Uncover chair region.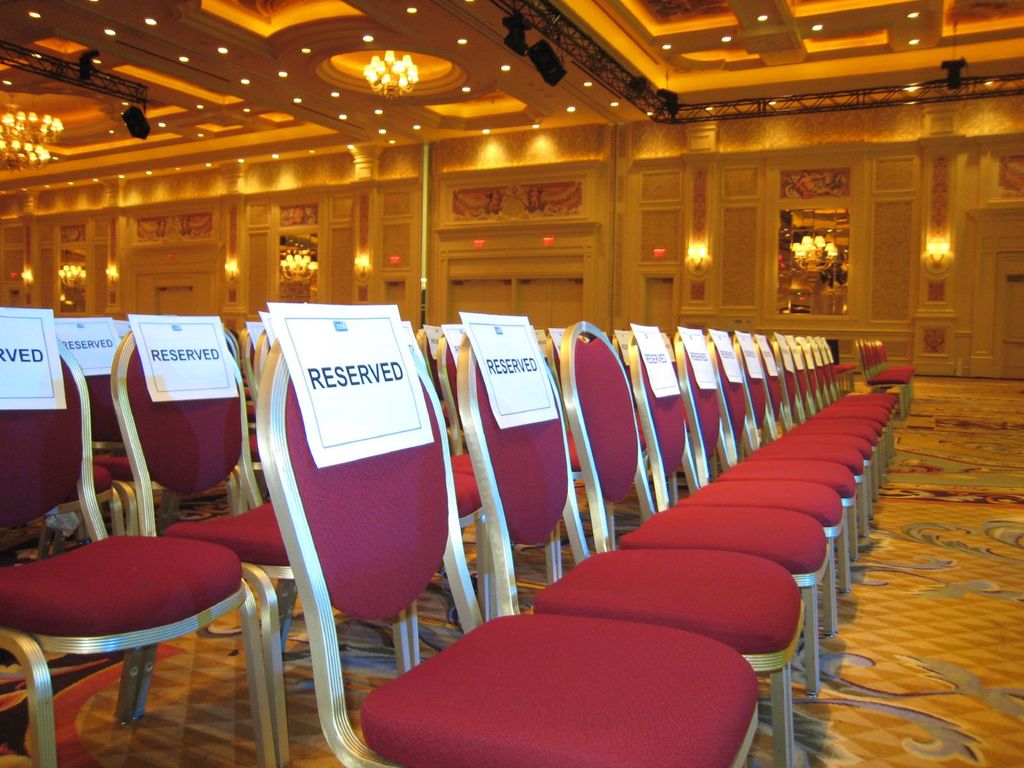
Uncovered: l=256, t=315, r=763, b=767.
